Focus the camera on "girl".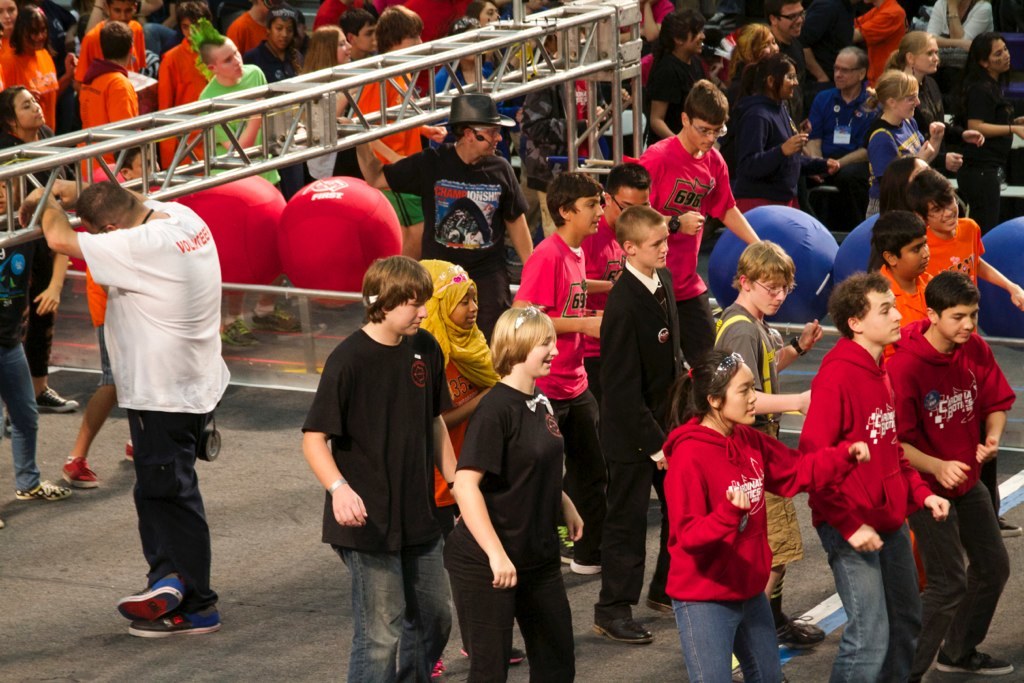
Focus region: pyautogui.locateOnScreen(733, 54, 834, 206).
